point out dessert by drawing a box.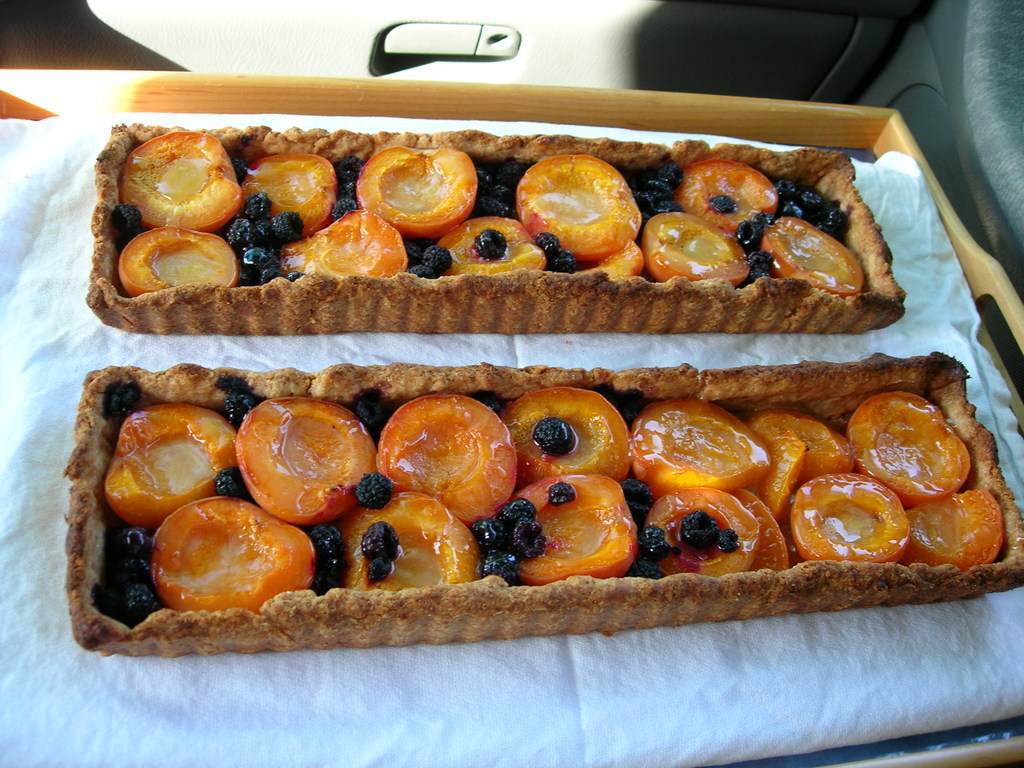
pyautogui.locateOnScreen(238, 191, 268, 219).
